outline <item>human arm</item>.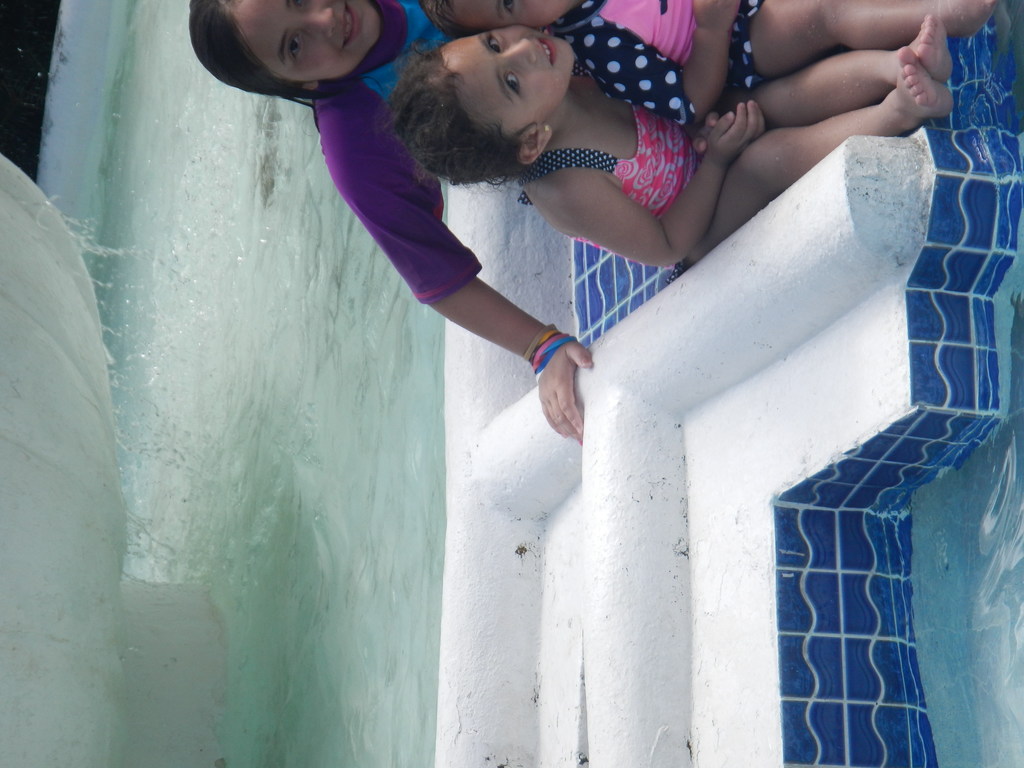
Outline: x1=327, y1=170, x2=604, y2=450.
